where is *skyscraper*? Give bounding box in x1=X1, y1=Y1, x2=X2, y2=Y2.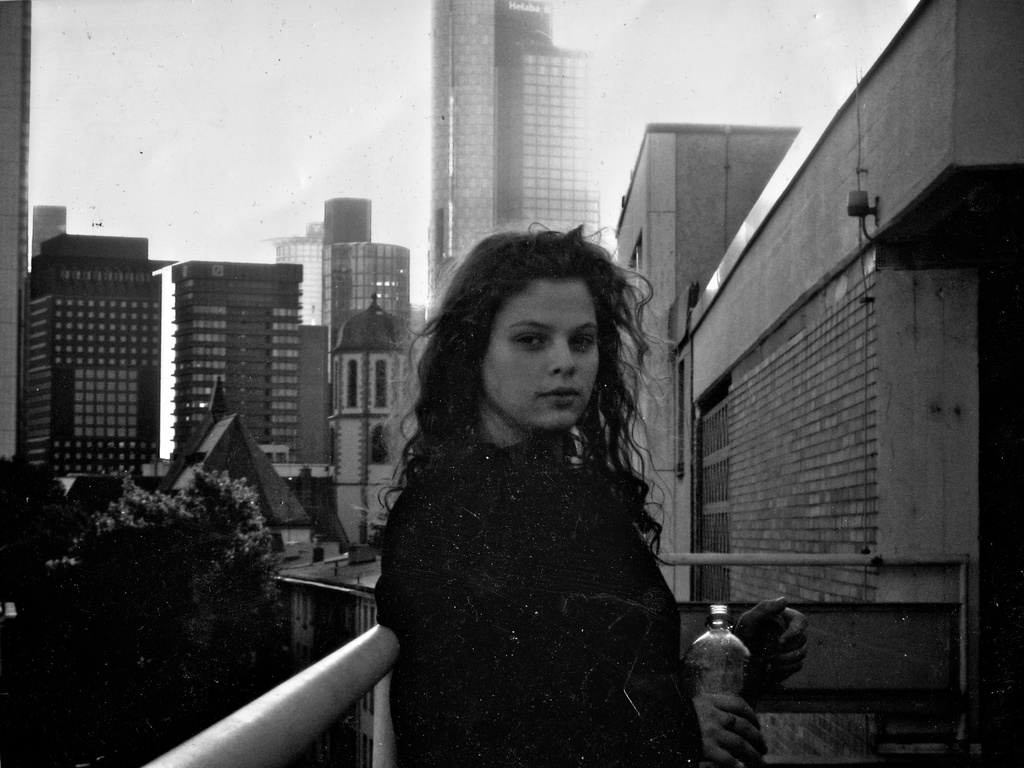
x1=0, y1=2, x2=25, y2=465.
